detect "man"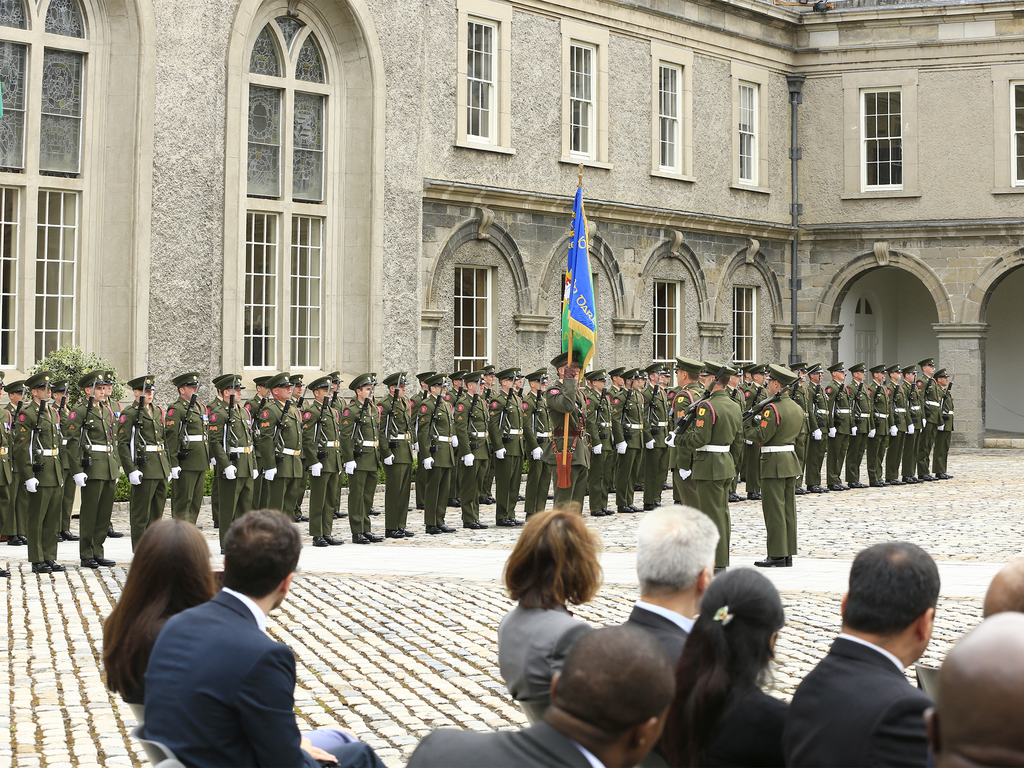
Rect(890, 362, 906, 487)
